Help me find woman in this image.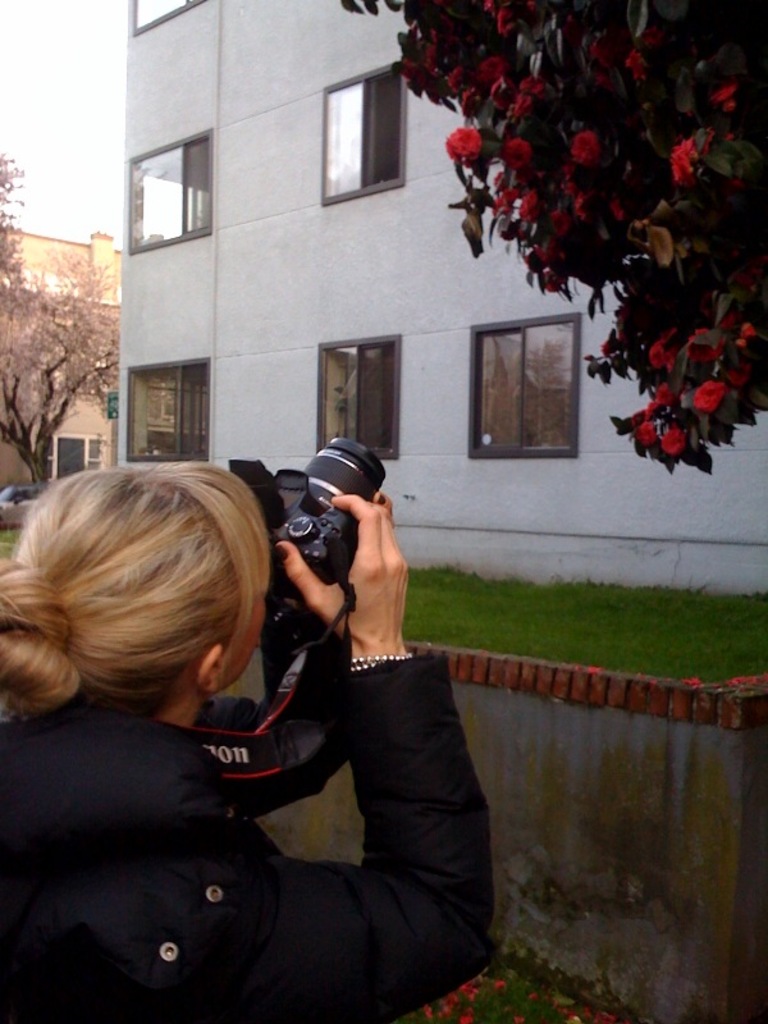
Found it: <bbox>0, 468, 494, 1023</bbox>.
